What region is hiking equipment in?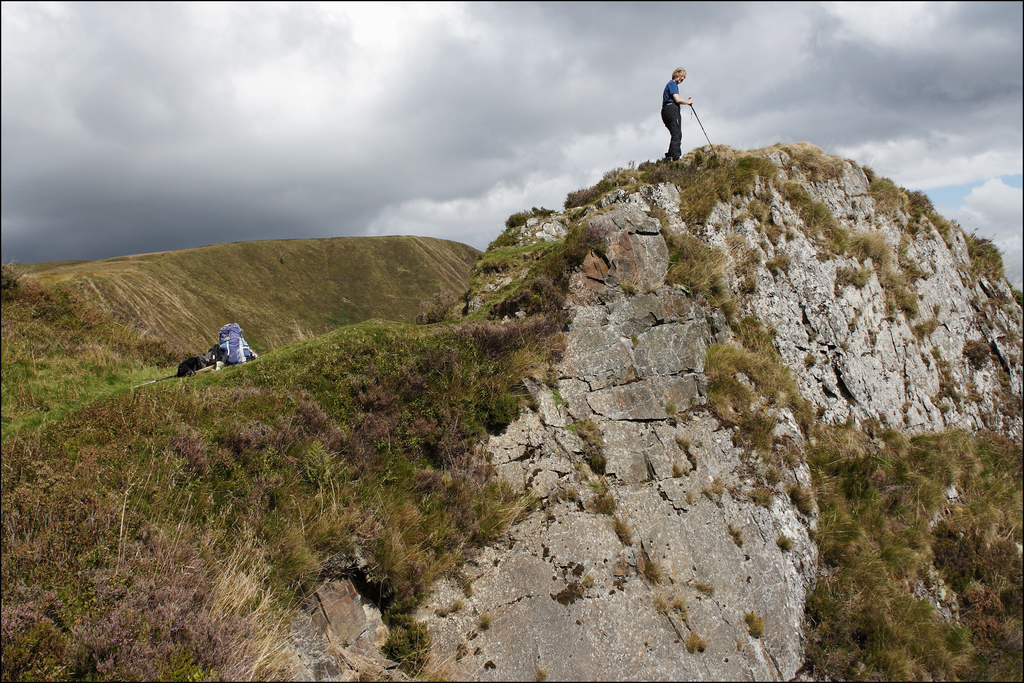
<region>216, 320, 260, 361</region>.
